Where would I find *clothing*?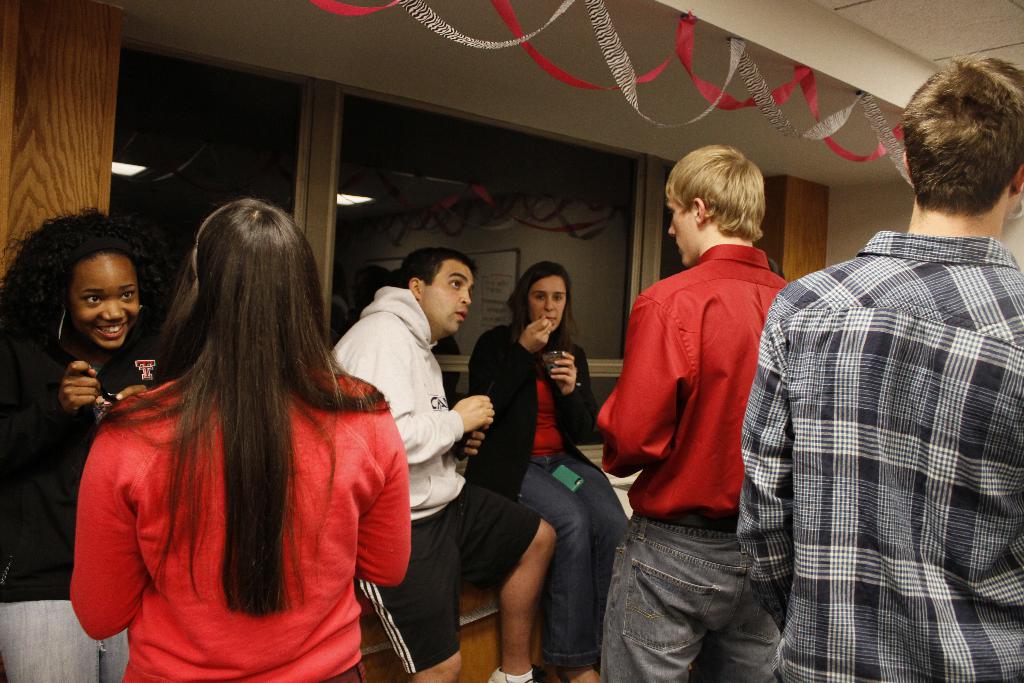
At pyautogui.locateOnScreen(329, 285, 540, 664).
